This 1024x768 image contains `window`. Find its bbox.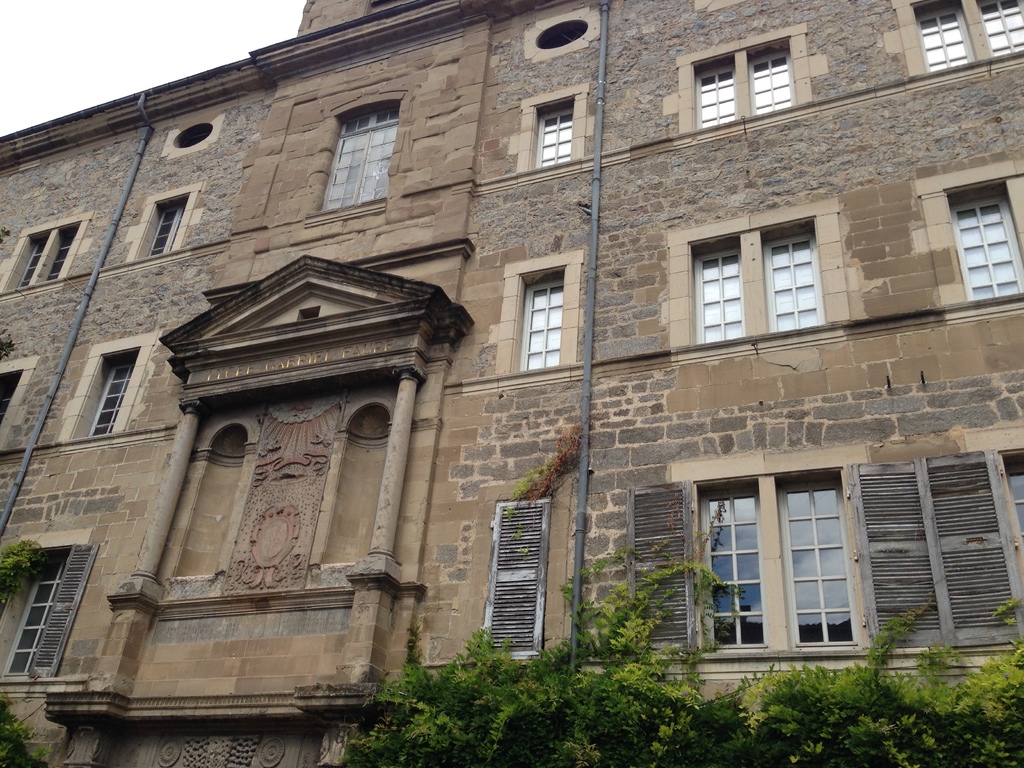
[89, 364, 132, 436].
